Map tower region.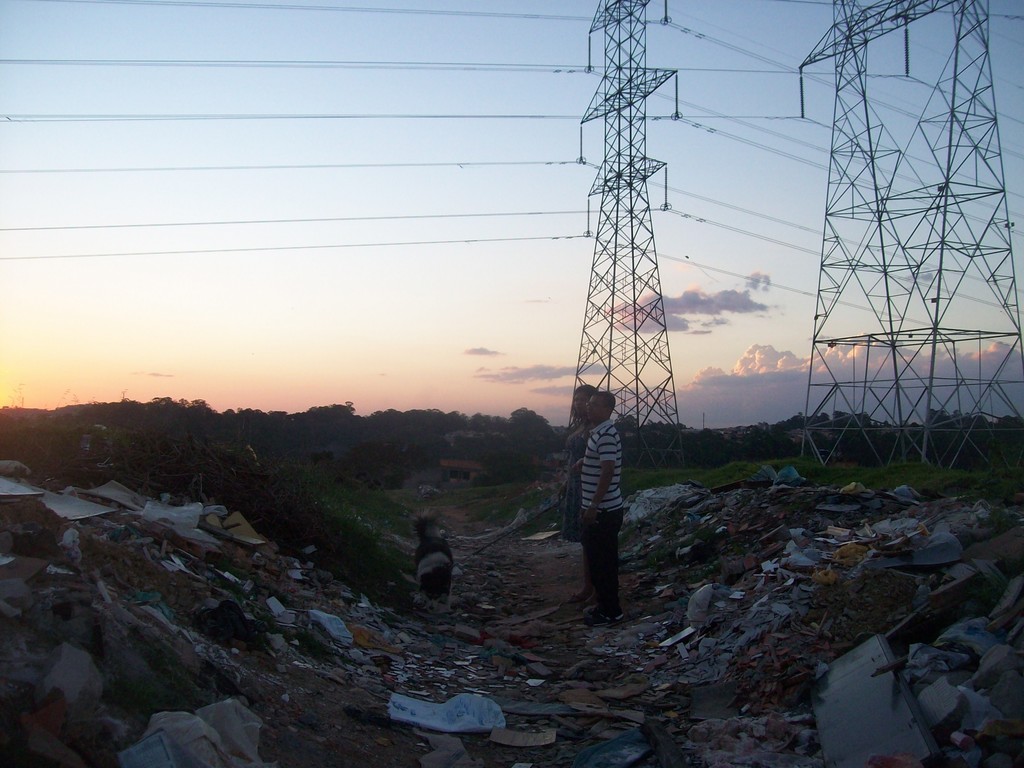
Mapped to (left=552, top=26, right=710, bottom=505).
